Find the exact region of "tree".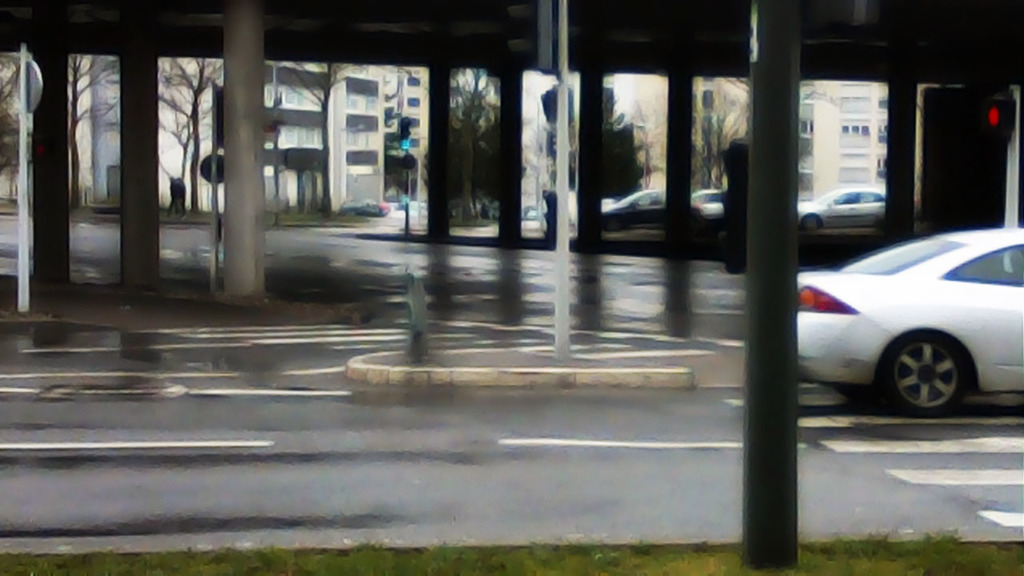
Exact region: 278,61,352,215.
